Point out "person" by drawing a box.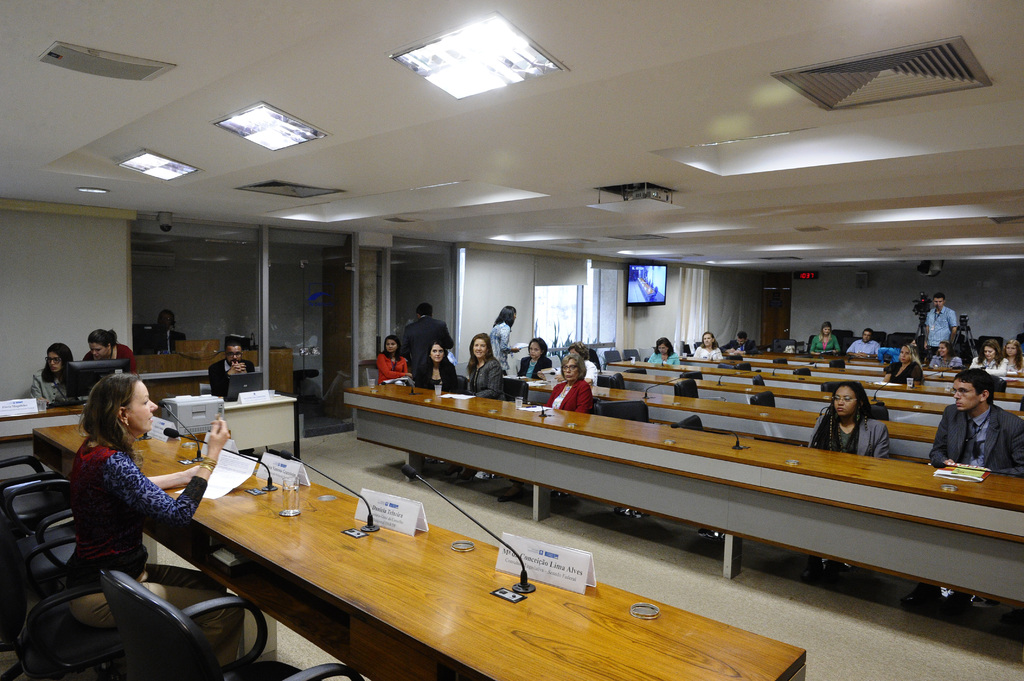
crop(966, 340, 1005, 374).
